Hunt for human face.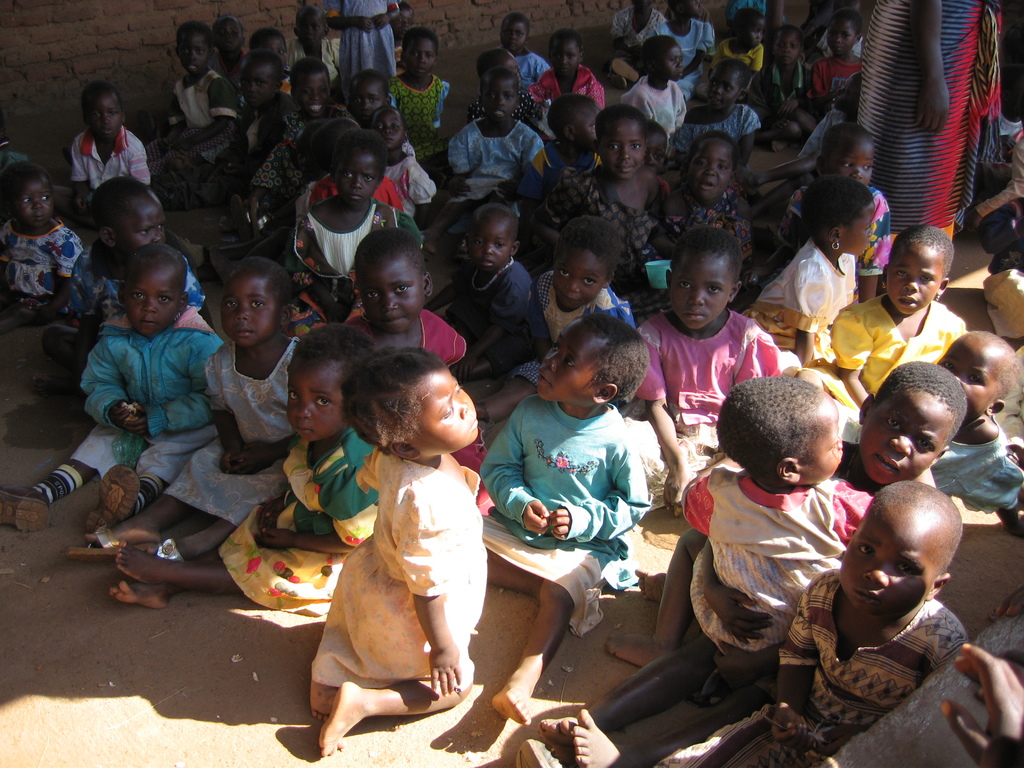
Hunted down at [left=771, top=29, right=801, bottom=64].
